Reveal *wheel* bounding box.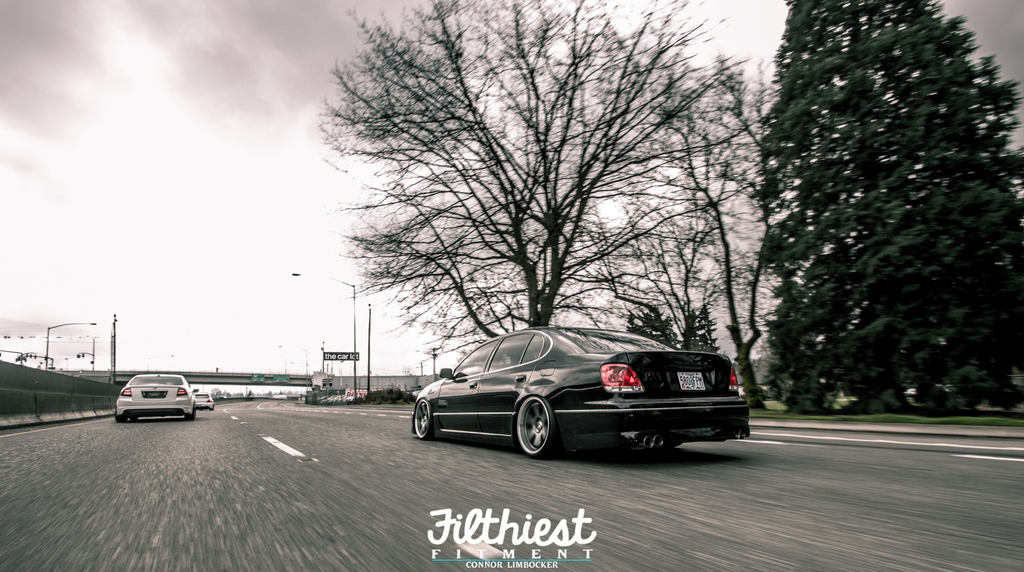
Revealed: 114, 411, 125, 422.
